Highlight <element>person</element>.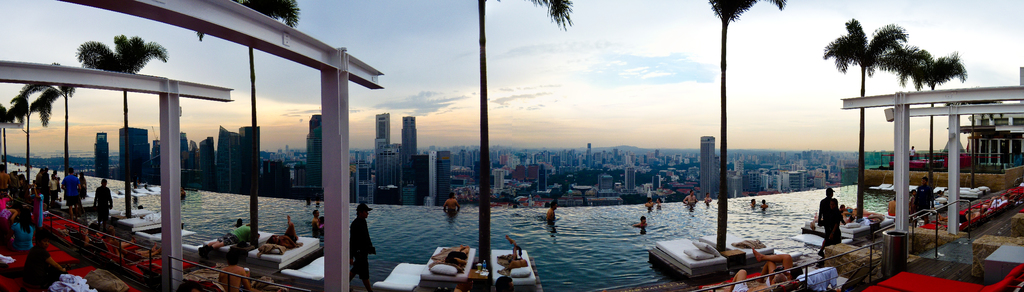
Highlighted region: <region>760, 197, 765, 206</region>.
